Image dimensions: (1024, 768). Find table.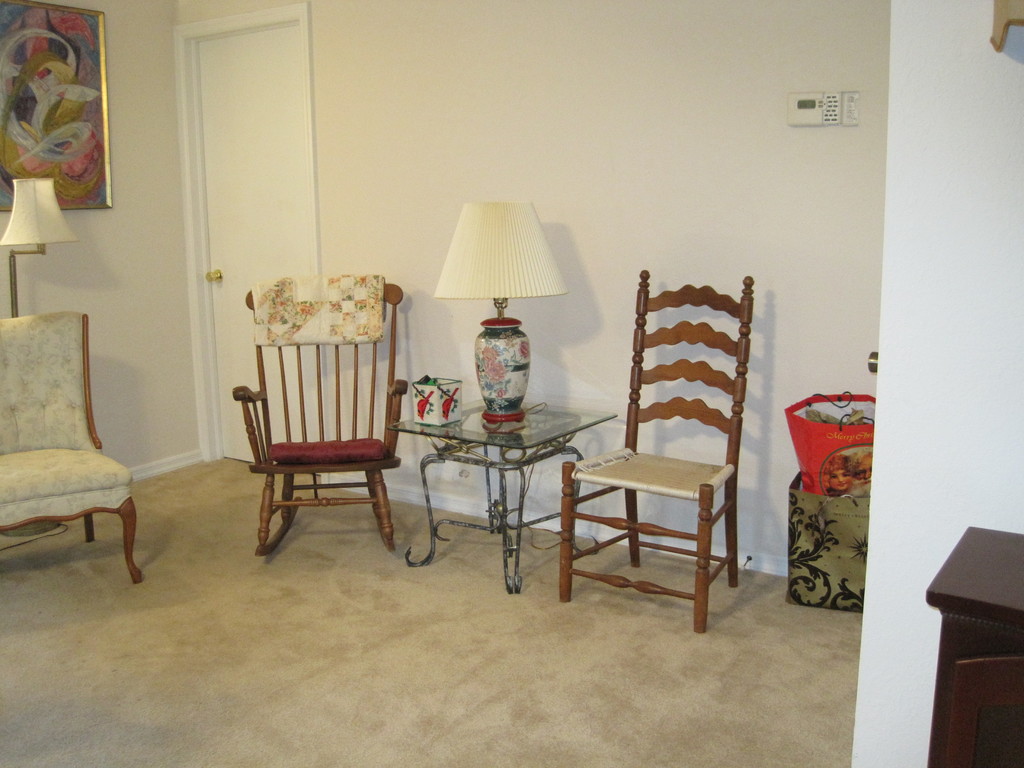
BBox(918, 520, 1023, 760).
